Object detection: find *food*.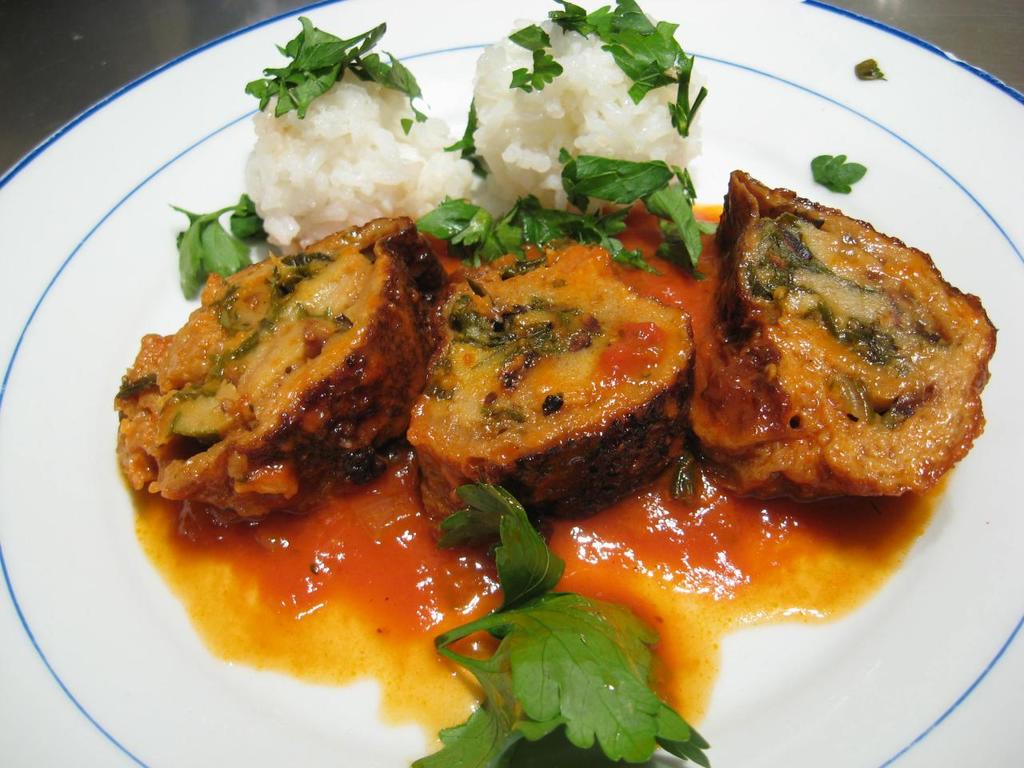
bbox=[114, 222, 422, 524].
